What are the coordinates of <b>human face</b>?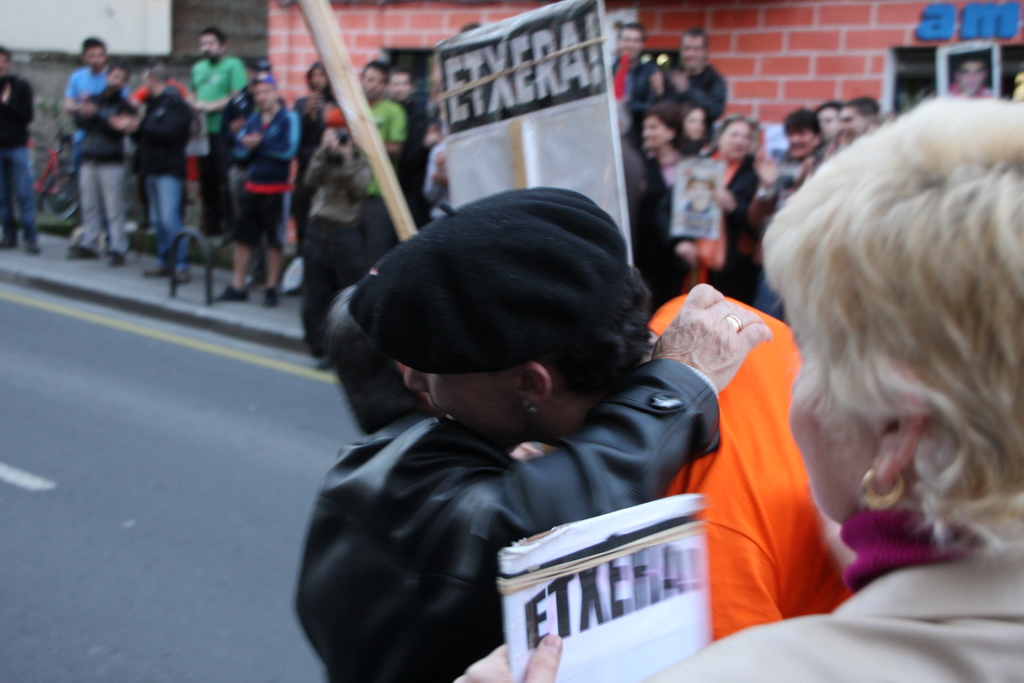
[left=785, top=129, right=812, bottom=152].
